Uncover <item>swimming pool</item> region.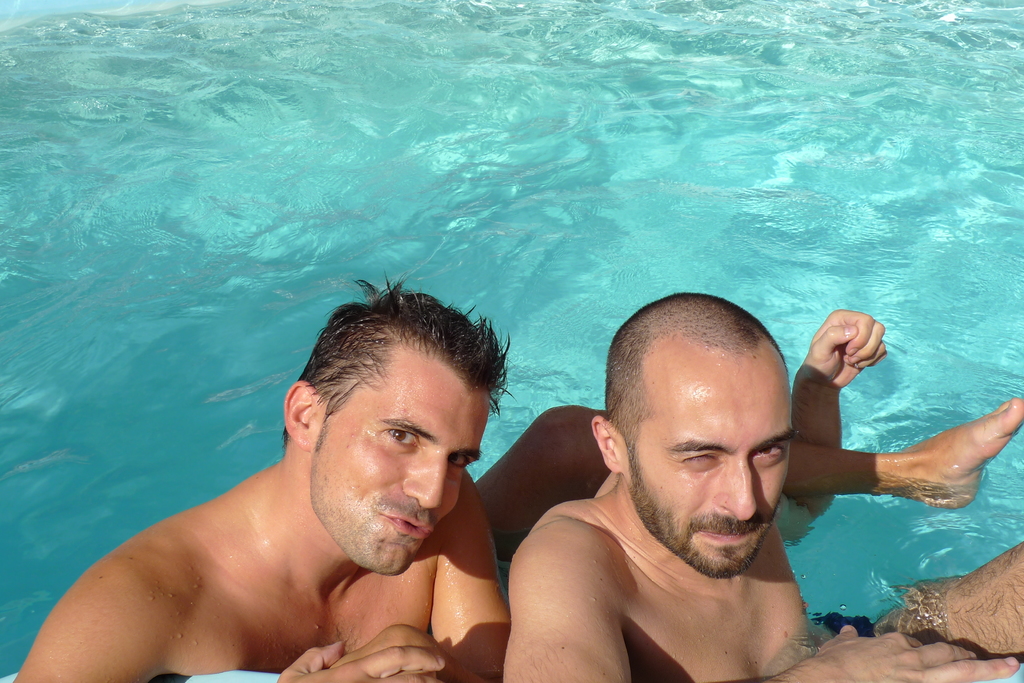
Uncovered: bbox=(0, 0, 1023, 682).
